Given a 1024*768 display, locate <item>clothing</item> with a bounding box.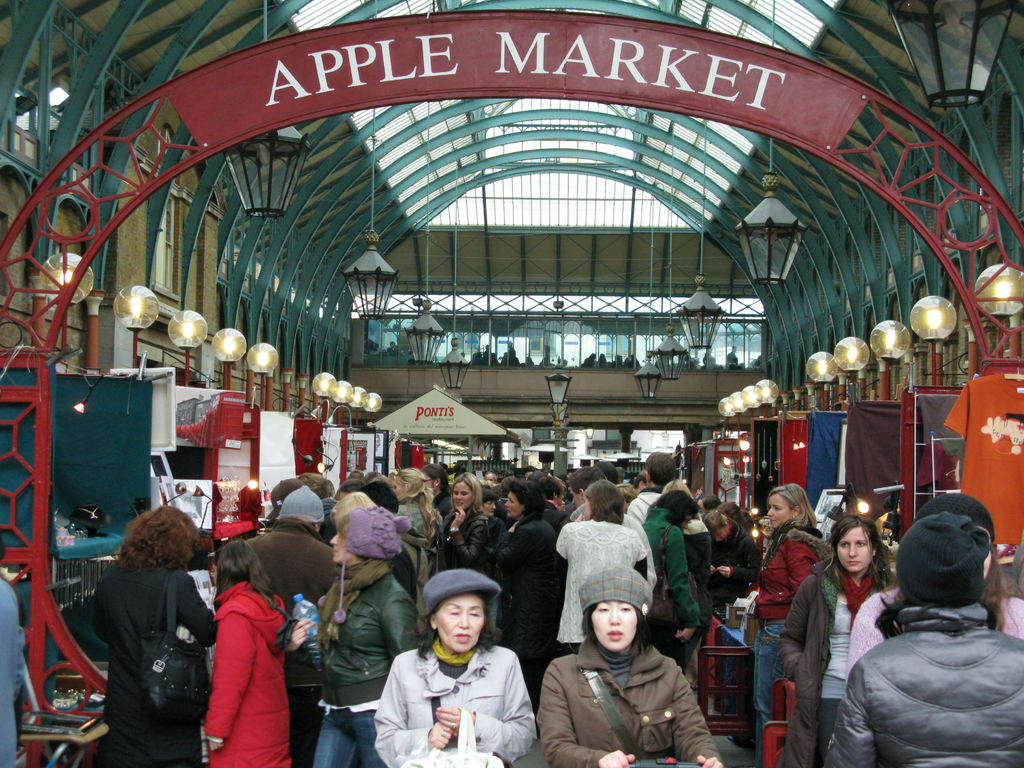
Located: {"left": 539, "top": 626, "right": 720, "bottom": 767}.
